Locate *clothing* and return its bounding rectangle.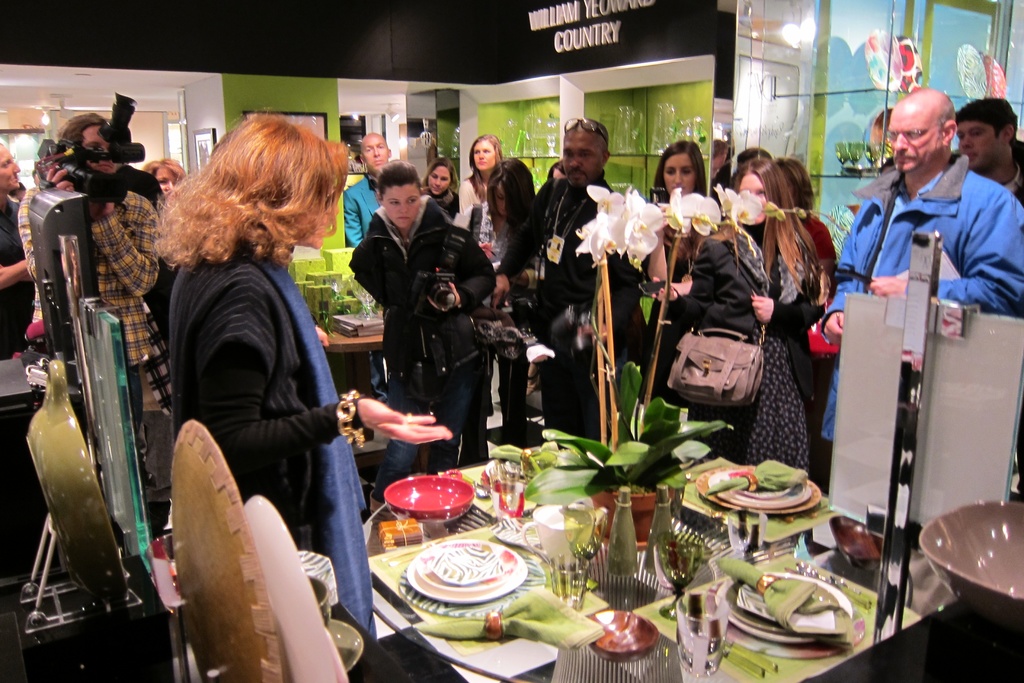
682/235/809/470.
